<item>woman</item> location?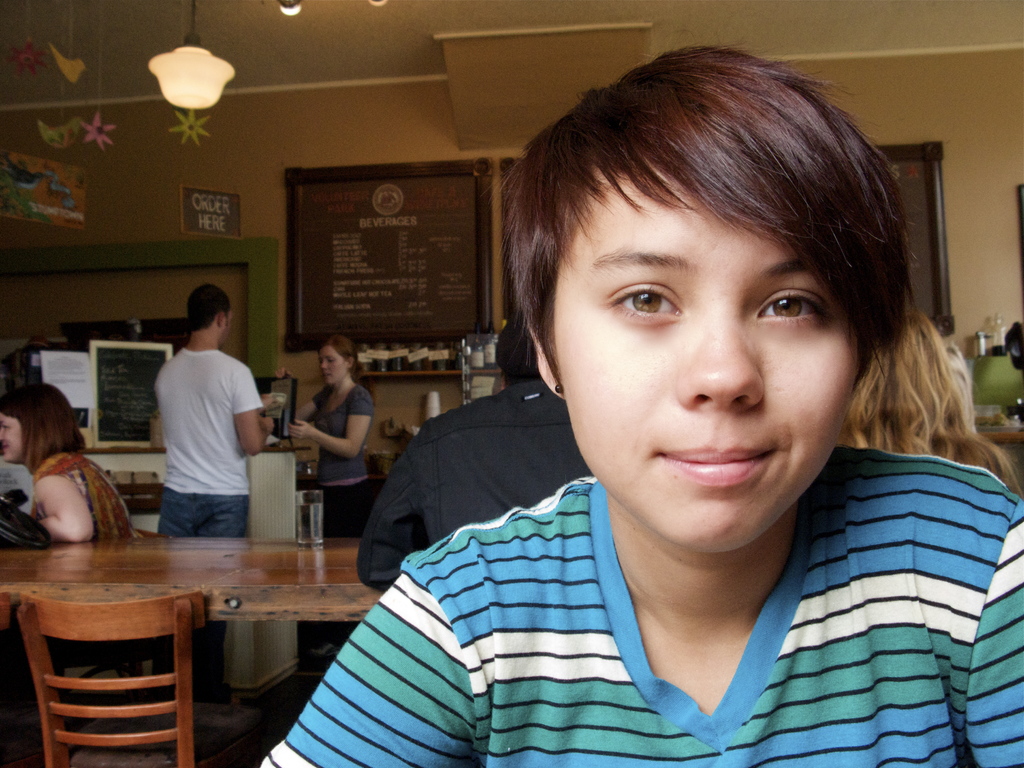
bbox=(287, 349, 380, 511)
